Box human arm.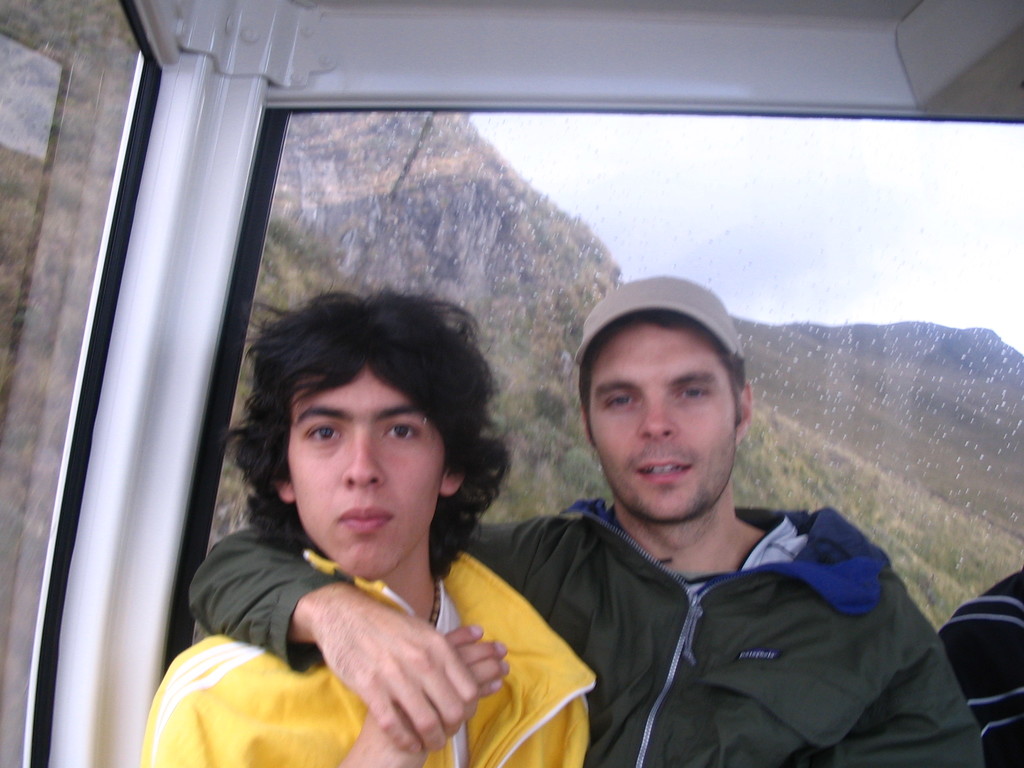
<region>819, 604, 987, 767</region>.
